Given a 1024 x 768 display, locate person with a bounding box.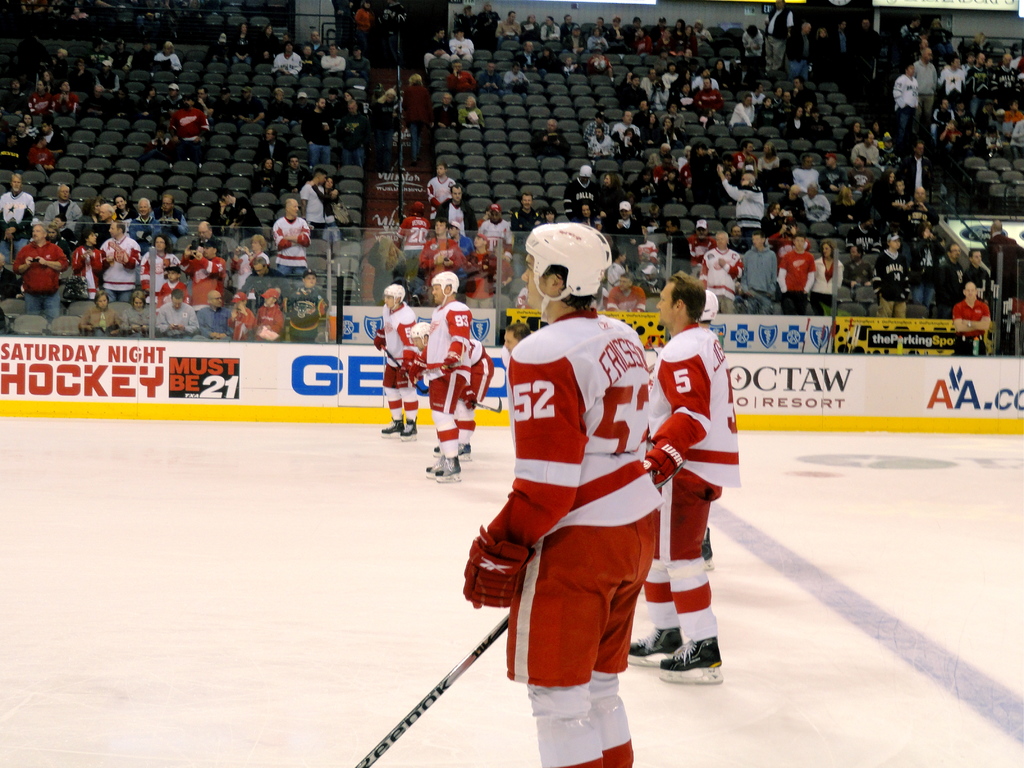
Located: left=537, top=118, right=575, bottom=164.
